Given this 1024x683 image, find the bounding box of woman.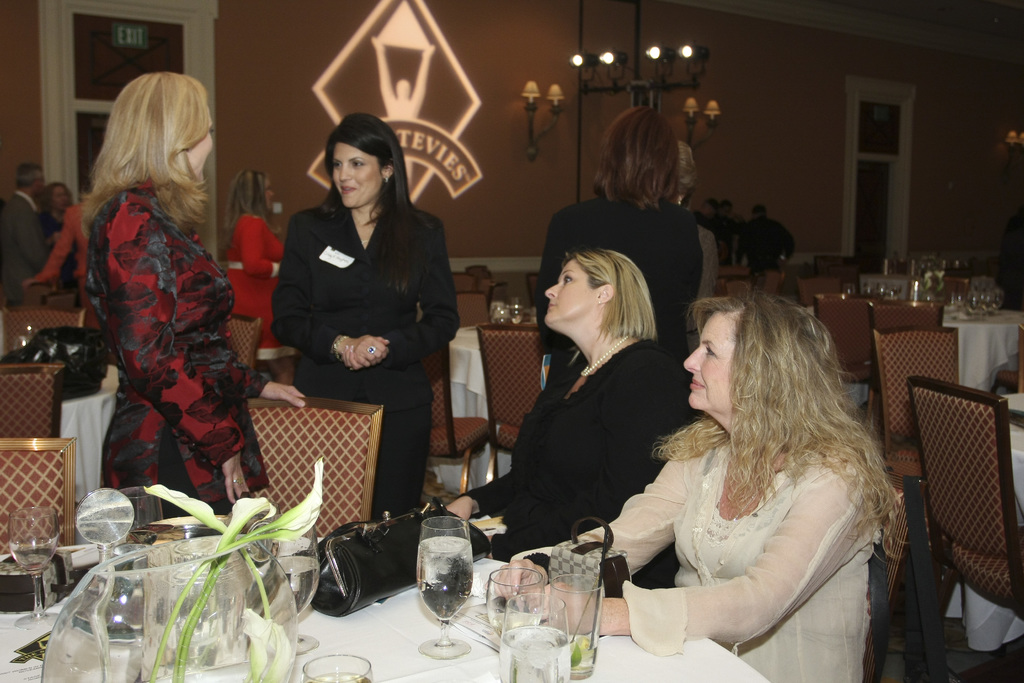
486/287/905/682.
